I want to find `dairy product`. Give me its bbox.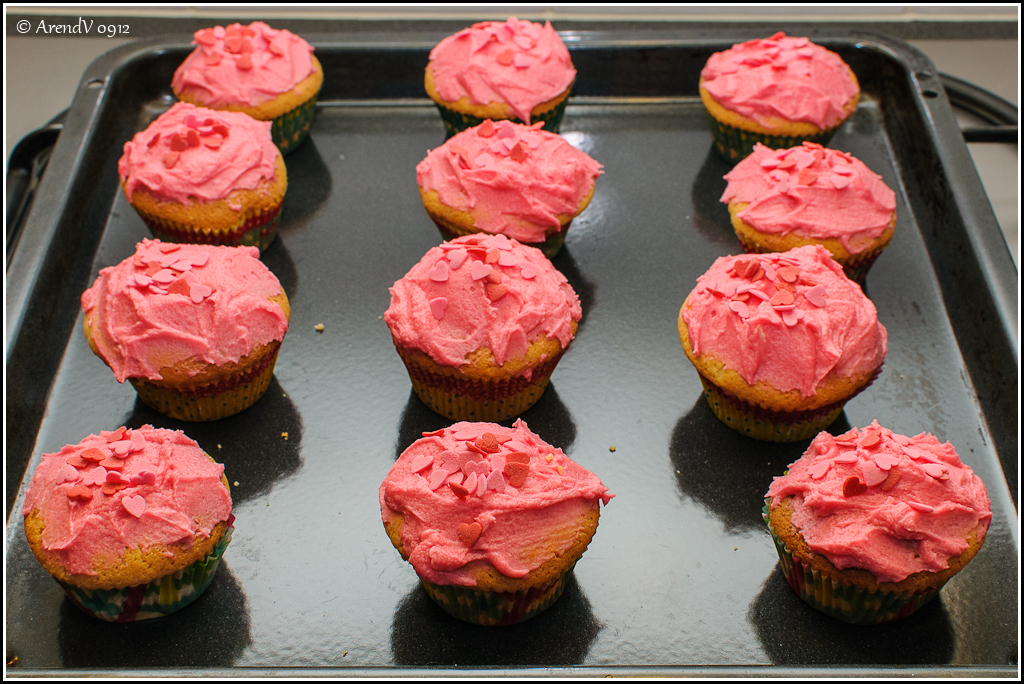
bbox=(385, 230, 588, 434).
